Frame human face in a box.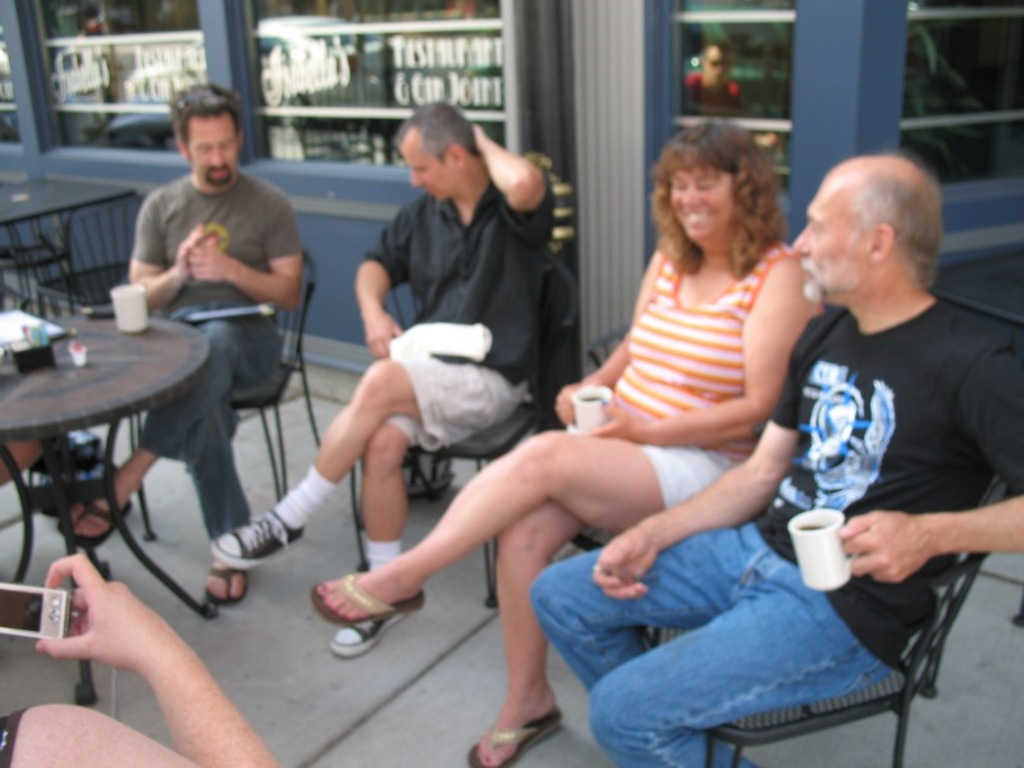
bbox=(188, 115, 239, 184).
